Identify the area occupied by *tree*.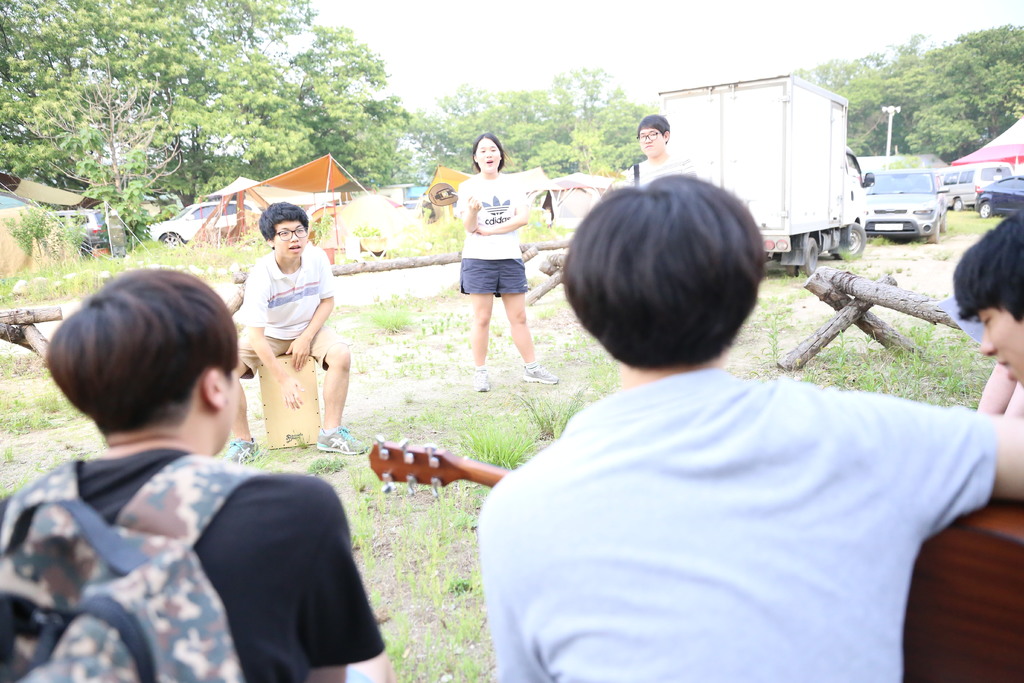
Area: bbox=(400, 78, 556, 192).
